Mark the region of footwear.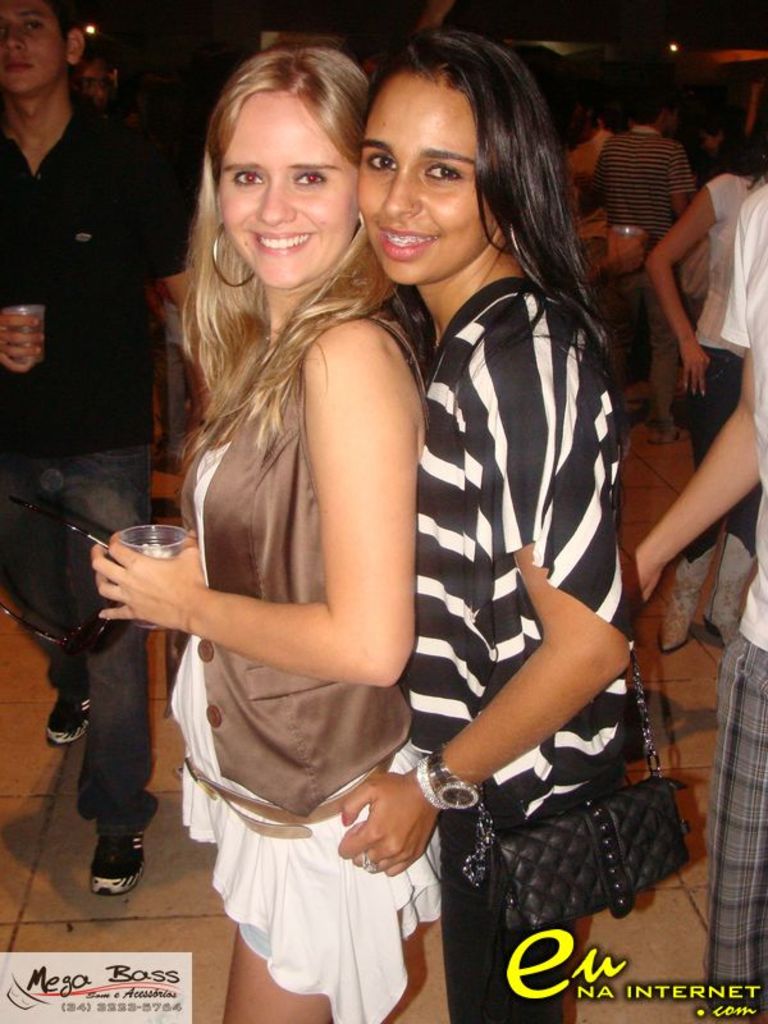
Region: {"x1": 46, "y1": 695, "x2": 87, "y2": 745}.
